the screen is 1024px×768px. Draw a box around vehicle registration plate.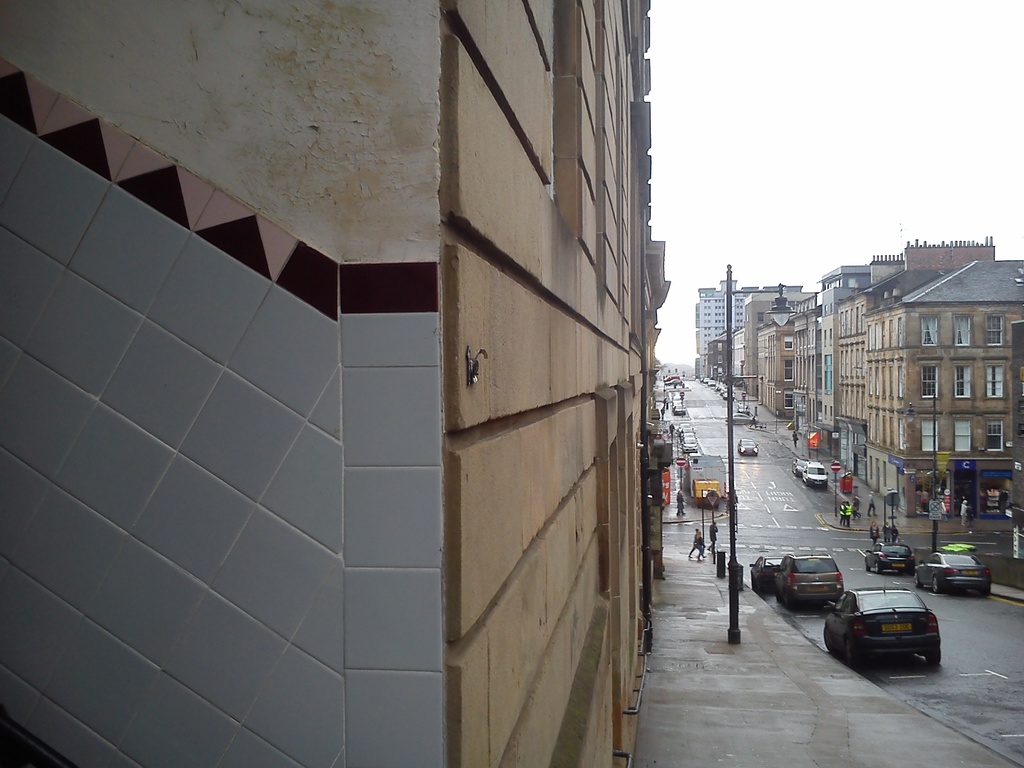
select_region(879, 622, 913, 634).
